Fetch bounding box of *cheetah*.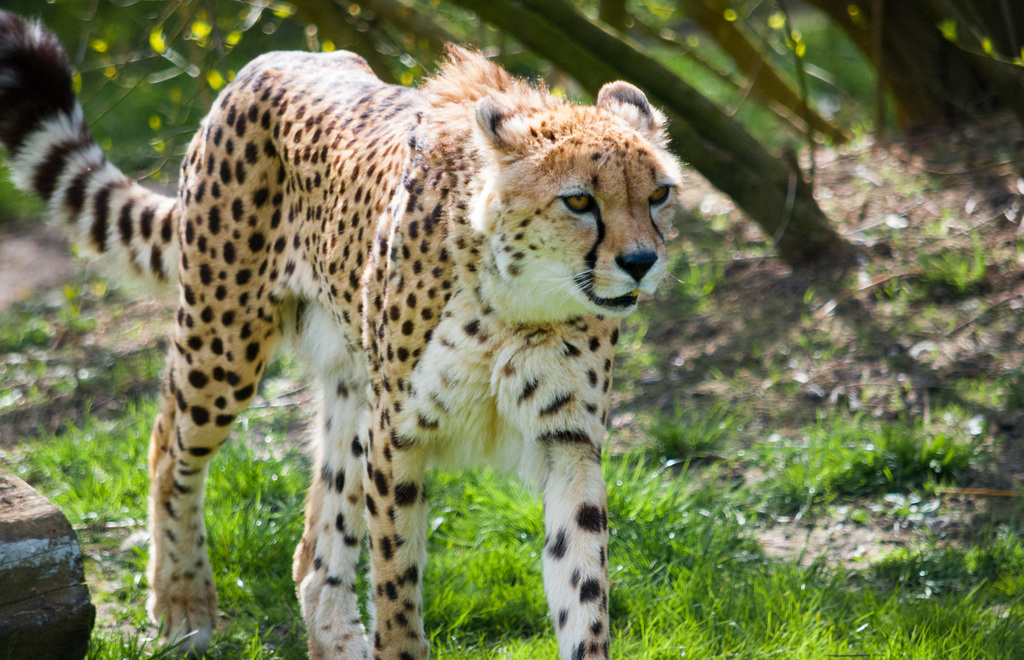
Bbox: <box>0,5,679,659</box>.
